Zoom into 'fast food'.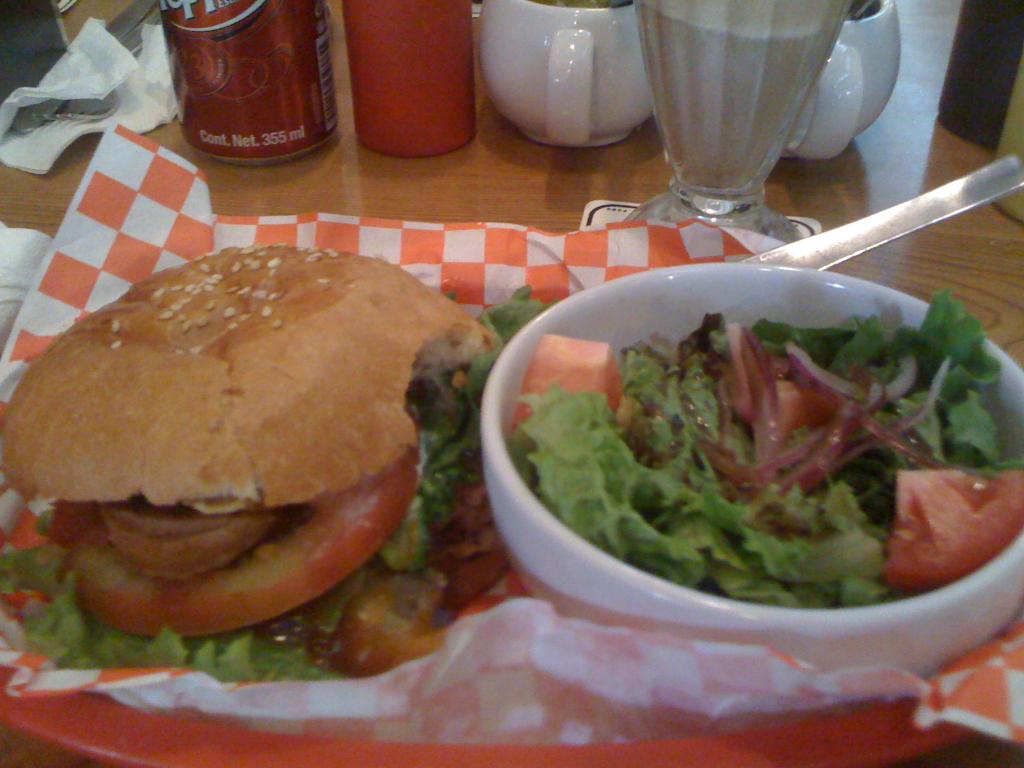
Zoom target: 0/221/531/679.
